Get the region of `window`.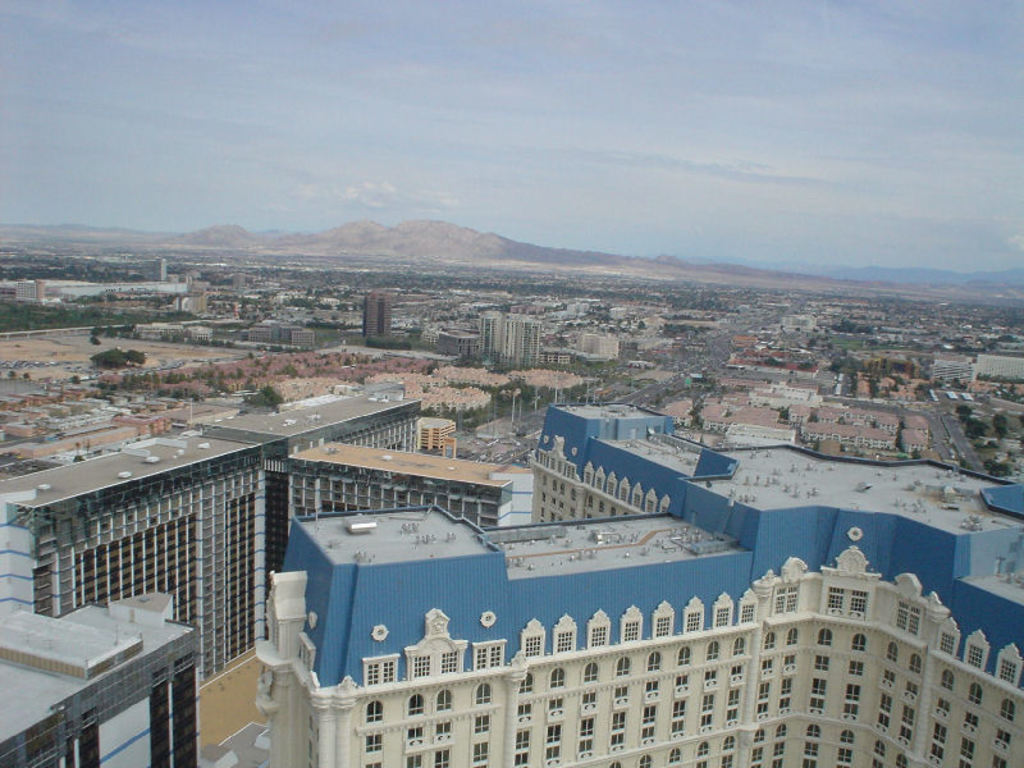
x1=782, y1=654, x2=796, y2=669.
